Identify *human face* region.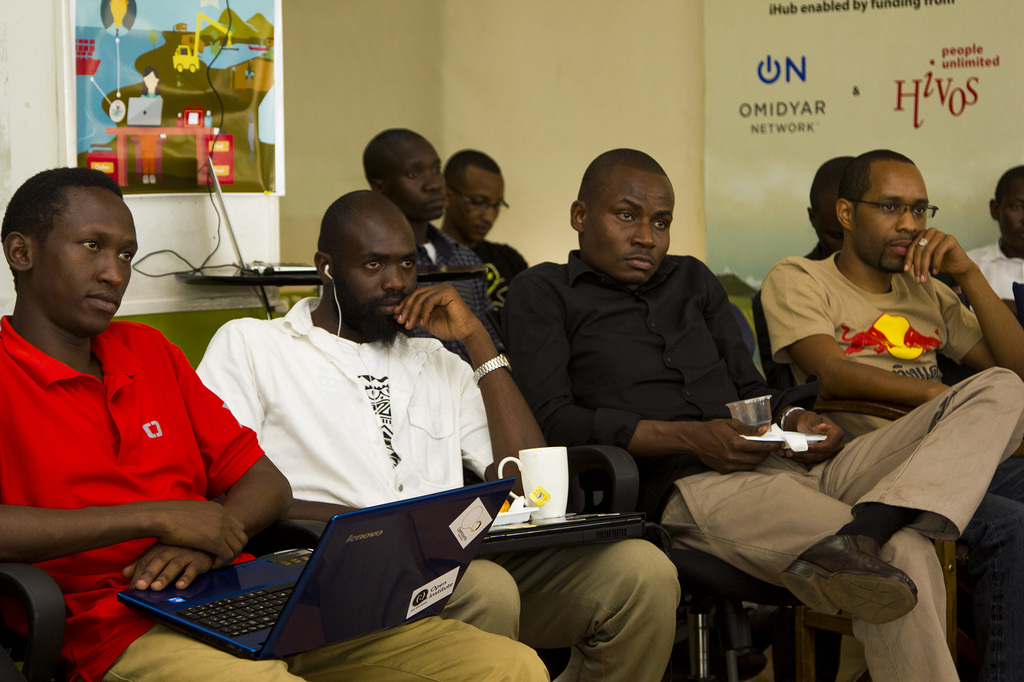
Region: crop(581, 168, 675, 281).
